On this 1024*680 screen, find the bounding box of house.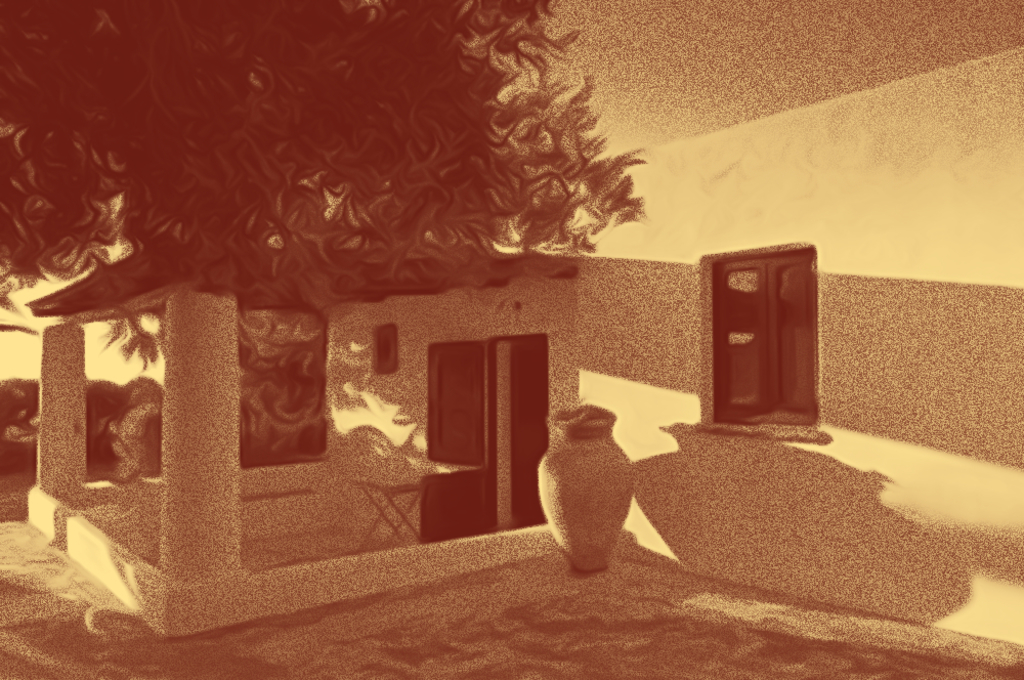
Bounding box: x1=0, y1=0, x2=1023, y2=679.
